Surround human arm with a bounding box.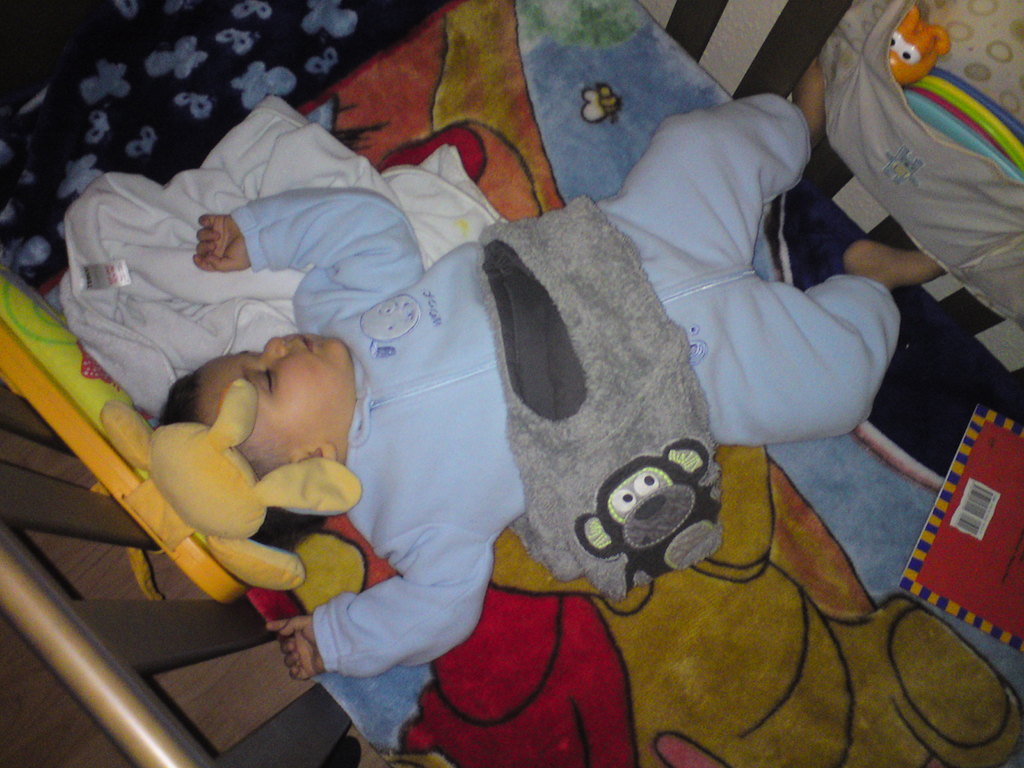
(x1=190, y1=183, x2=428, y2=326).
